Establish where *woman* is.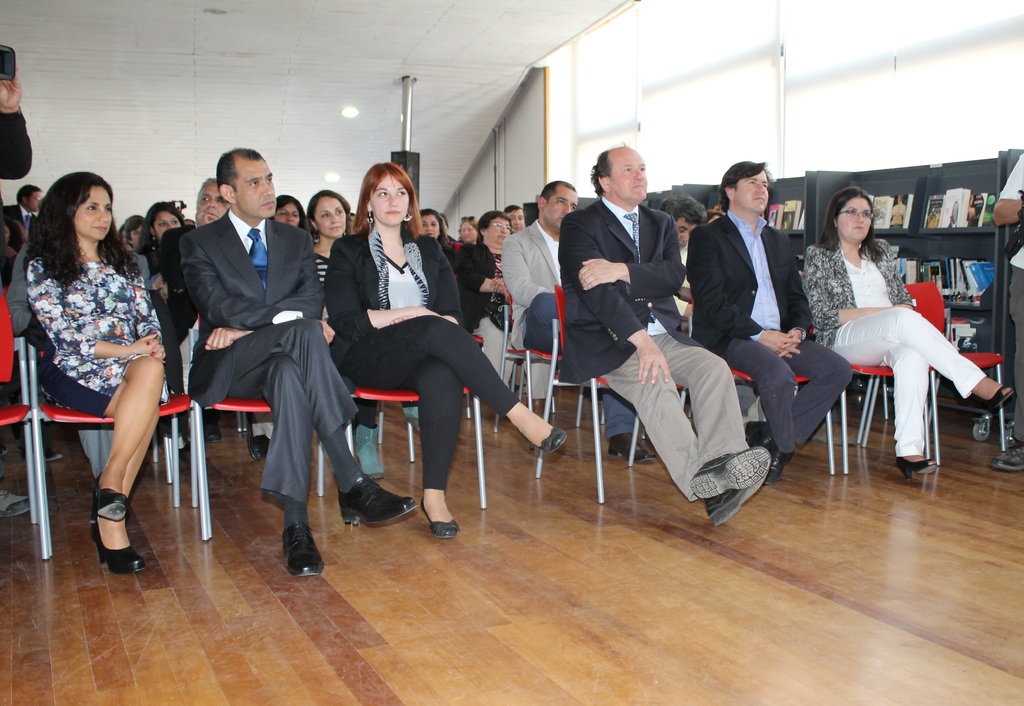
Established at [left=416, top=206, right=455, bottom=262].
